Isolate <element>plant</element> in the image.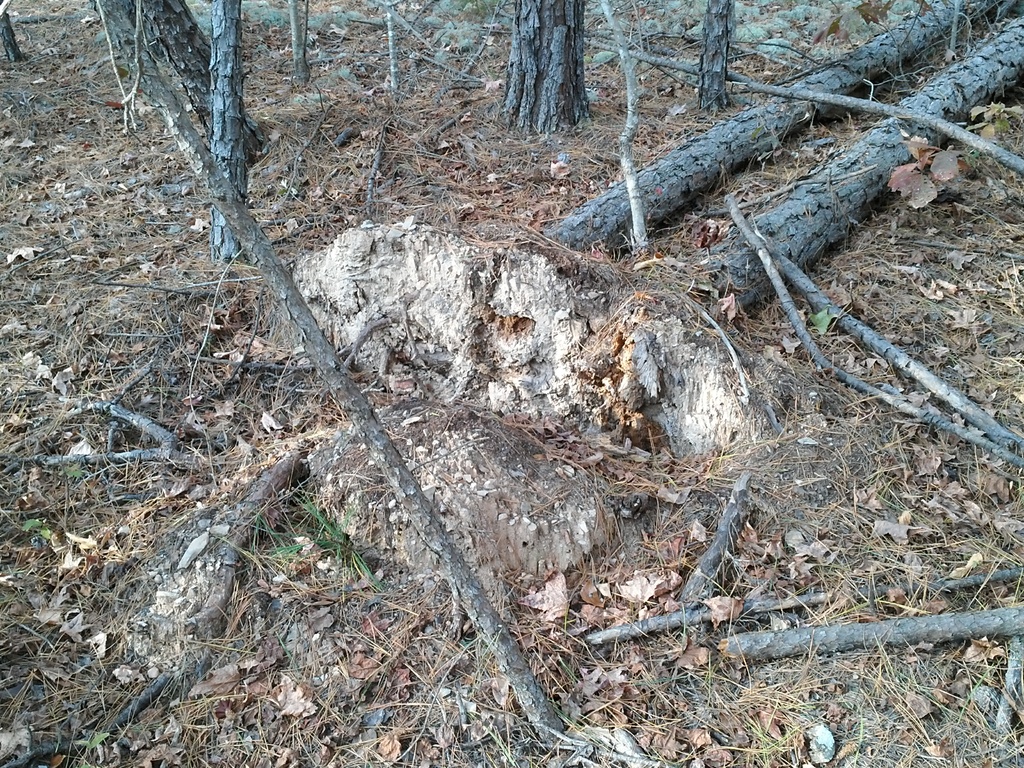
Isolated region: rect(742, 0, 780, 49).
